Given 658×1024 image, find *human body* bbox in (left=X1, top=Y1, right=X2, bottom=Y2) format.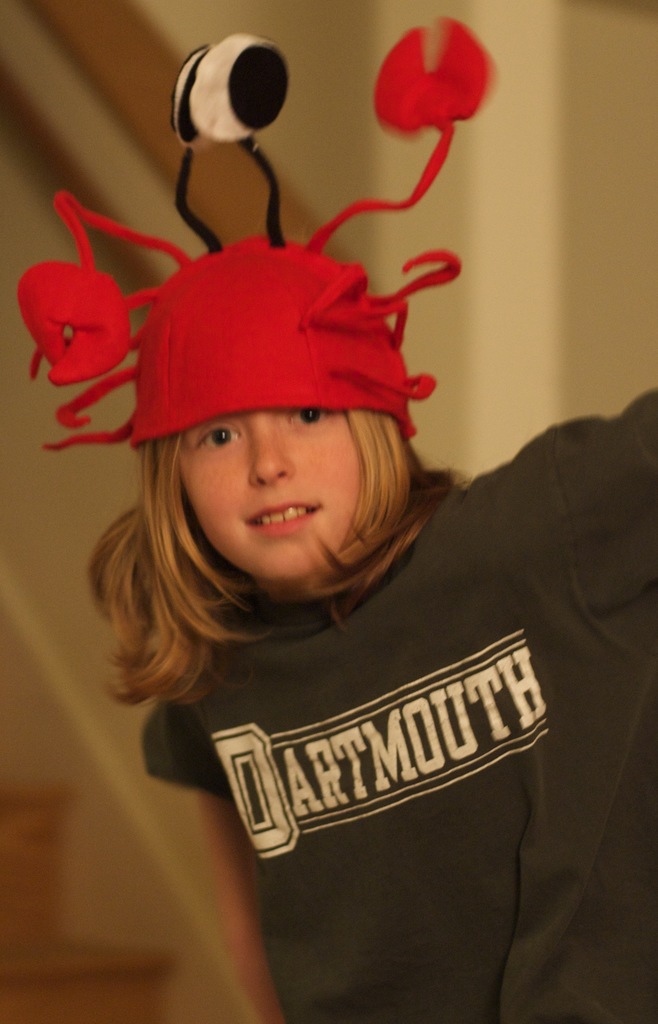
(left=11, top=177, right=598, bottom=1023).
